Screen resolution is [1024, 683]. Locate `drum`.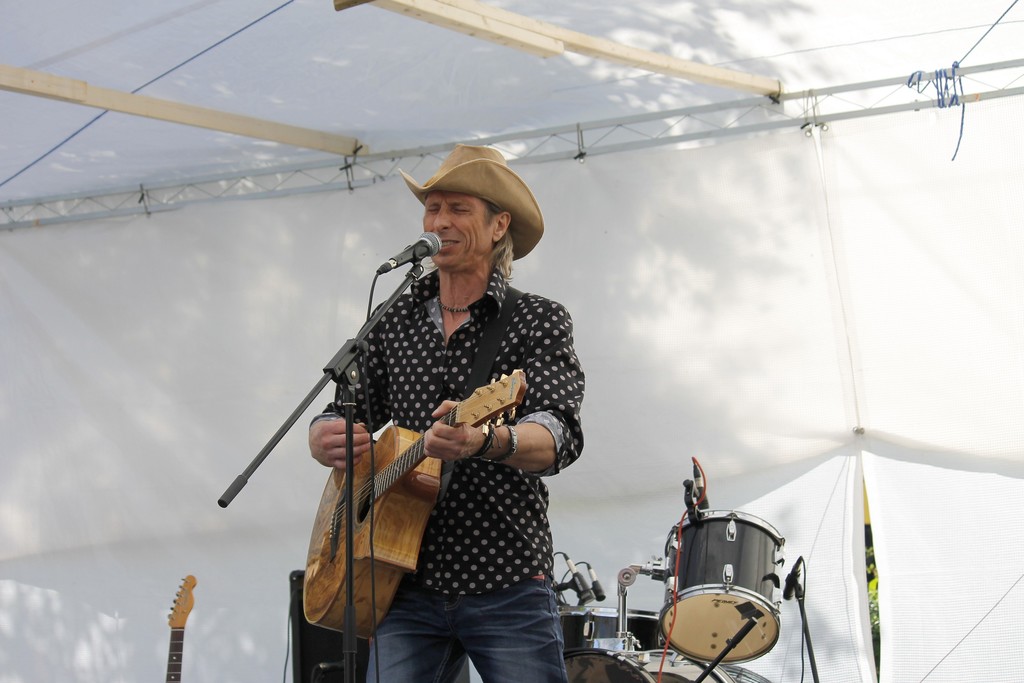
561/646/739/682.
